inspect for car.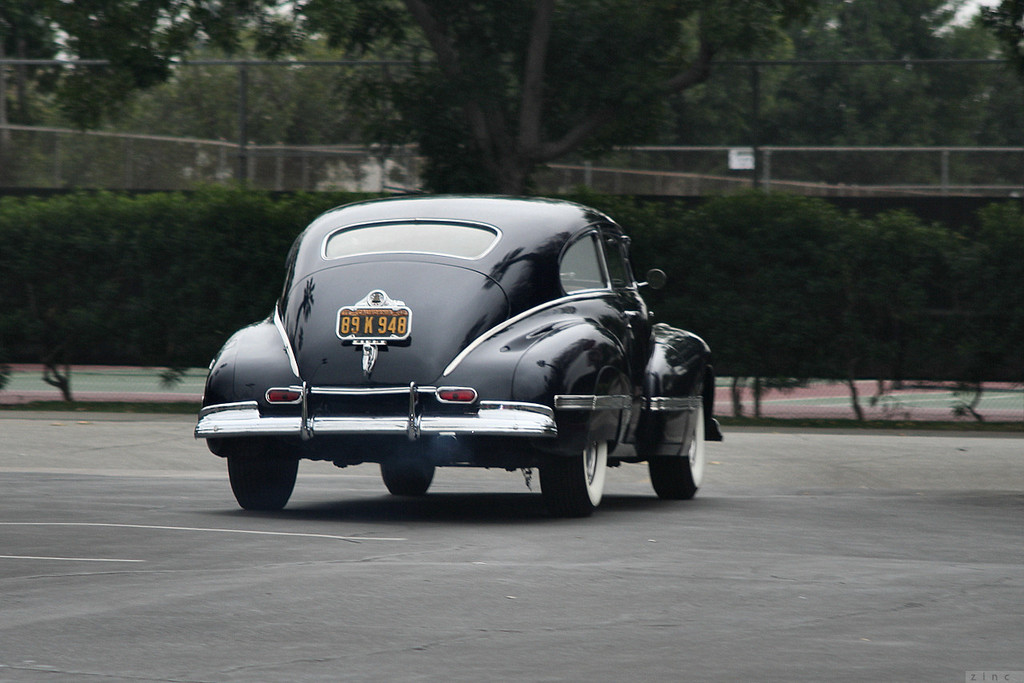
Inspection: 194,194,722,510.
